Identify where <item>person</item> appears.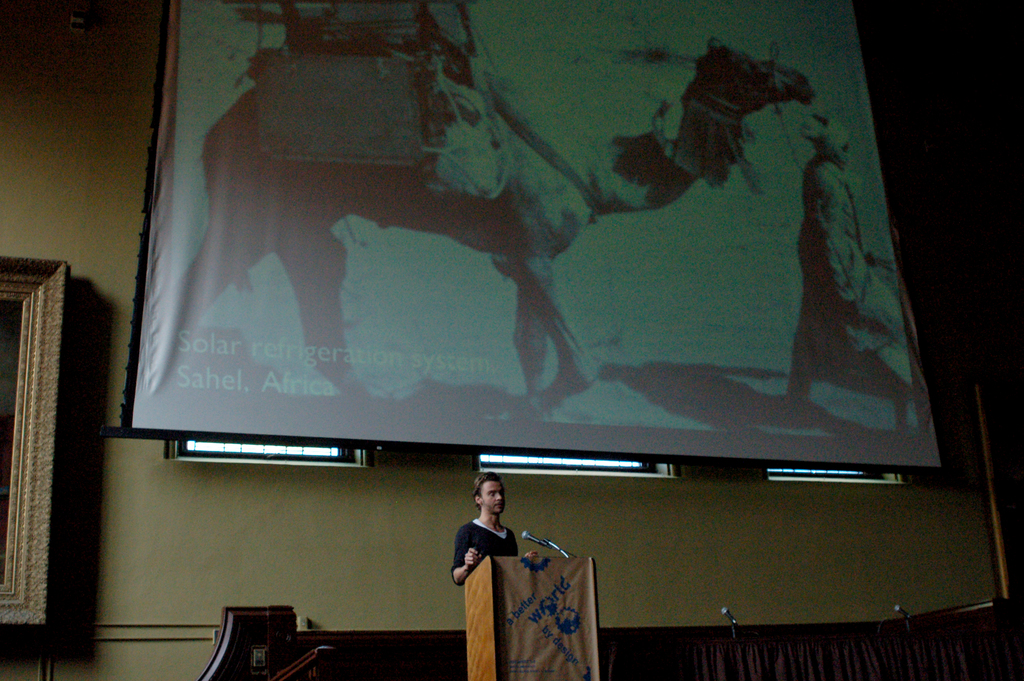
Appears at select_region(449, 472, 518, 587).
